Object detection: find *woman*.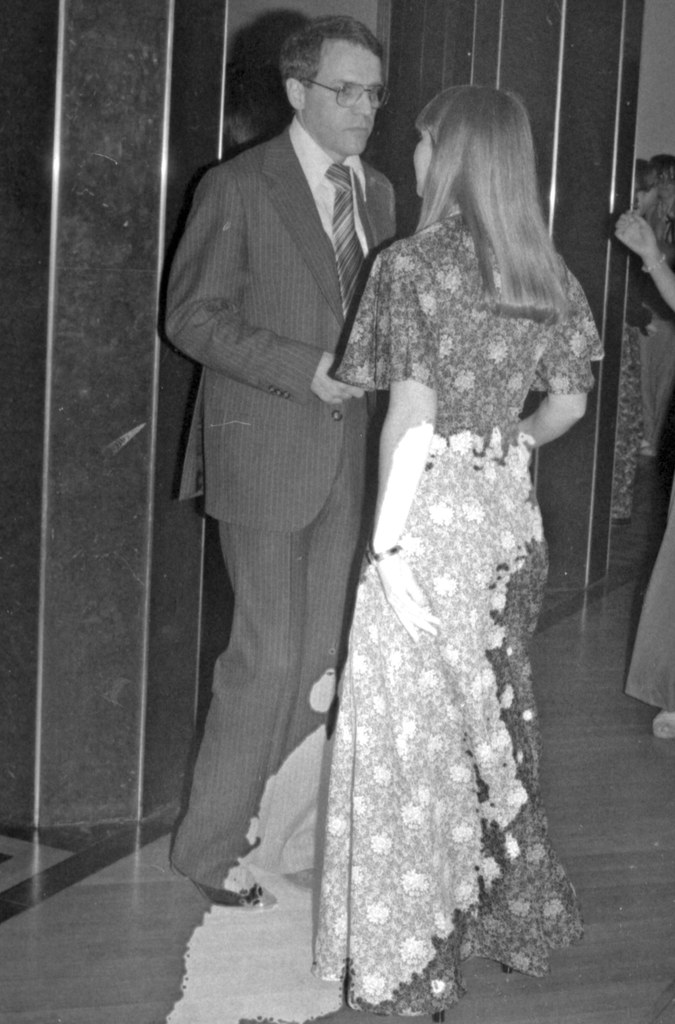
rect(612, 211, 674, 731).
